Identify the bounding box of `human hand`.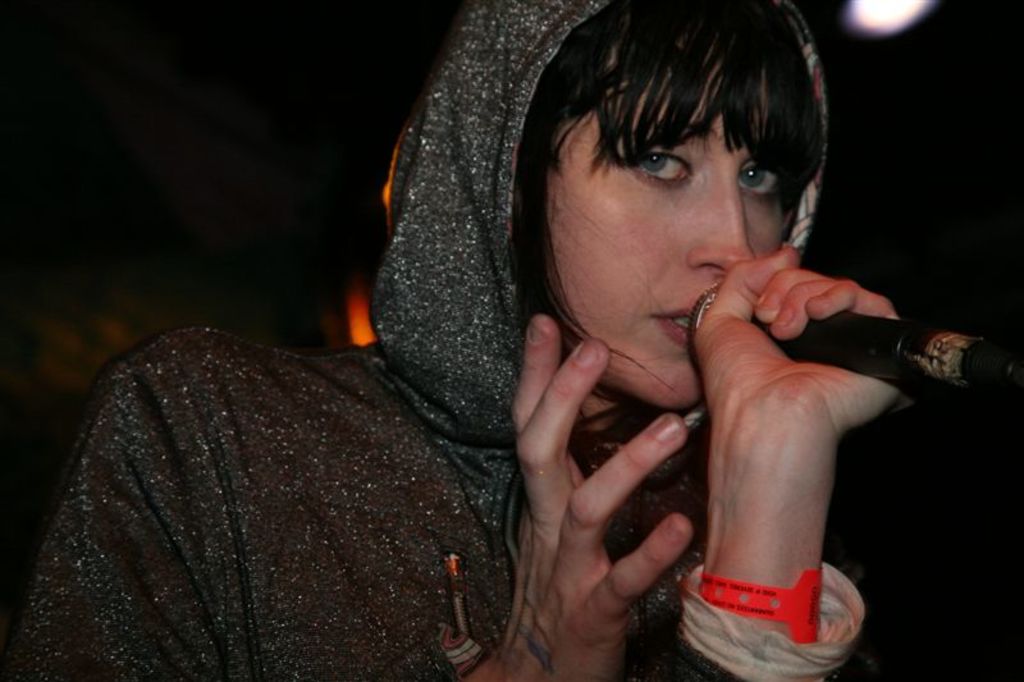
681:278:947:644.
